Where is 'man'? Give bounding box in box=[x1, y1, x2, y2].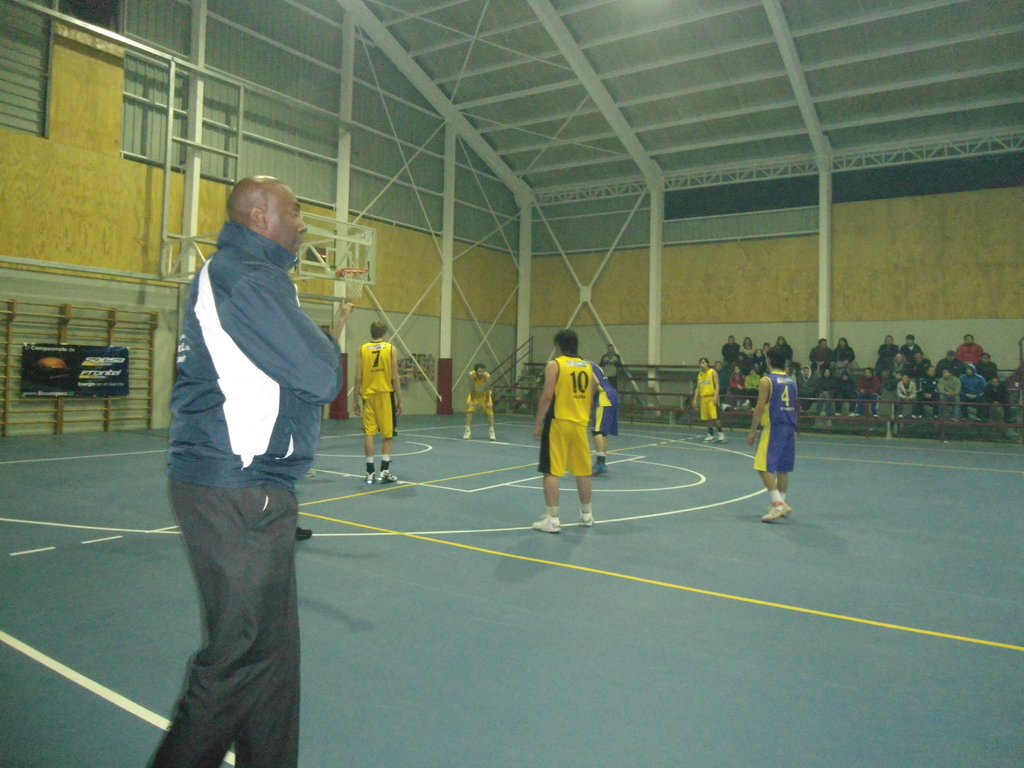
box=[351, 321, 404, 483].
